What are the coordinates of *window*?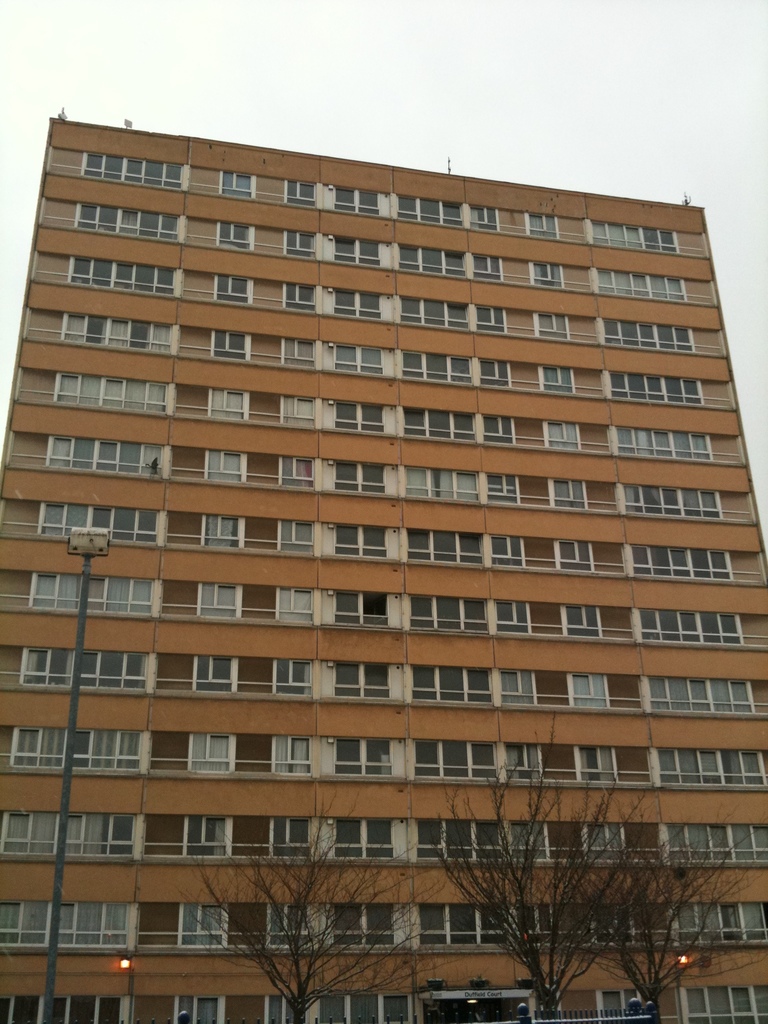
l=407, t=467, r=479, b=498.
